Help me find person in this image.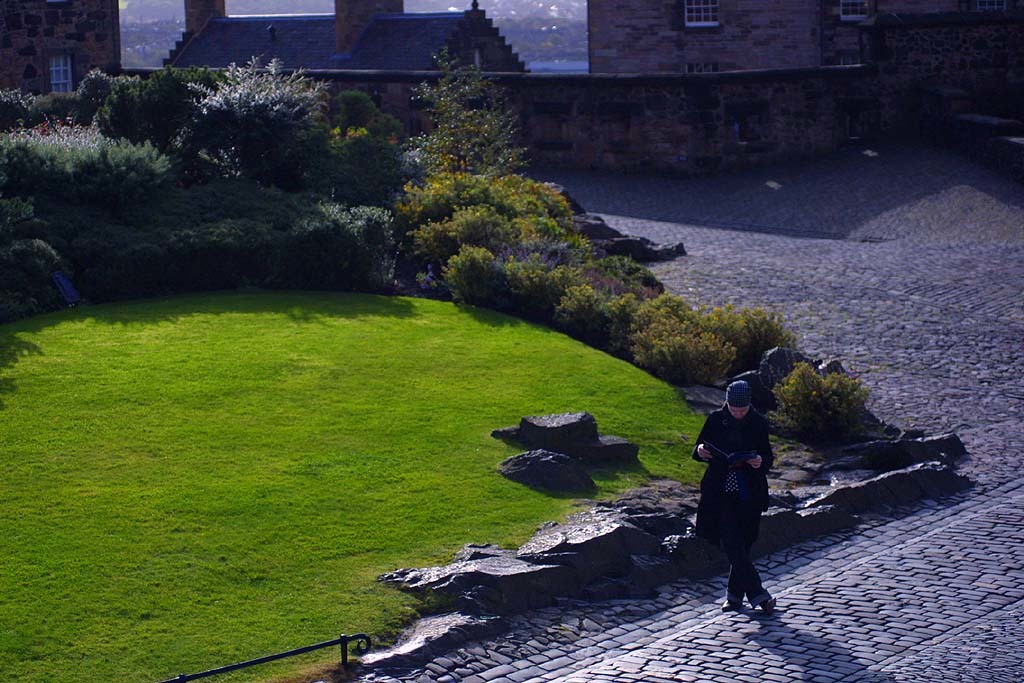
Found it: (688,395,778,615).
